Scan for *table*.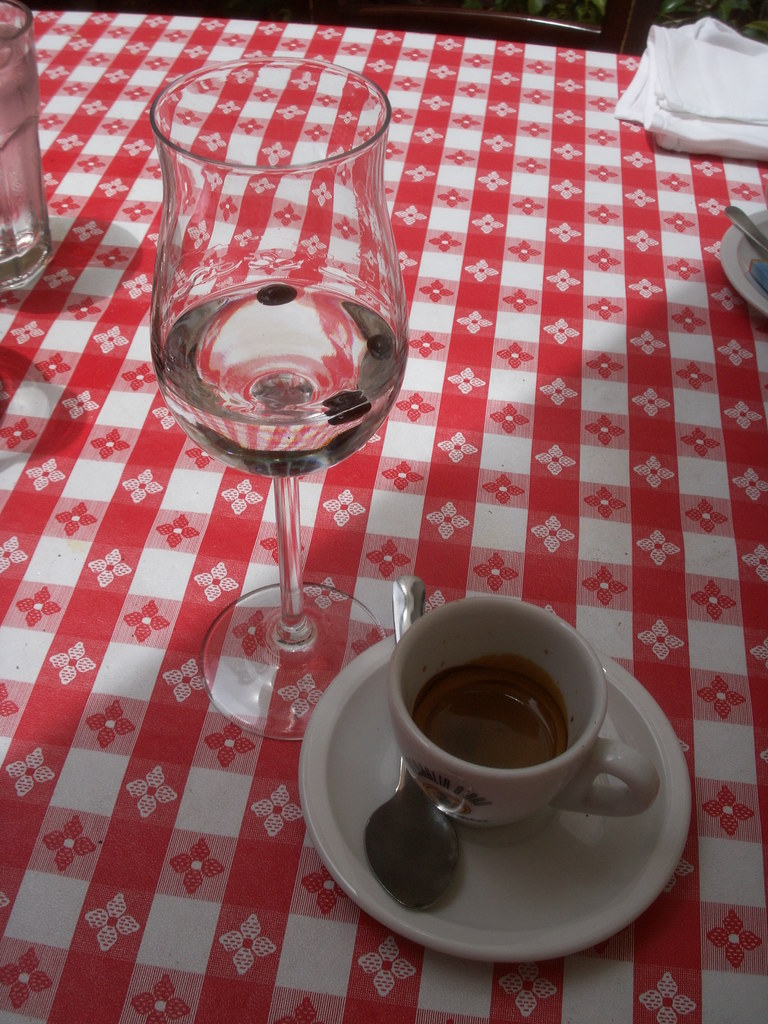
Scan result: bbox=[0, 0, 767, 1023].
